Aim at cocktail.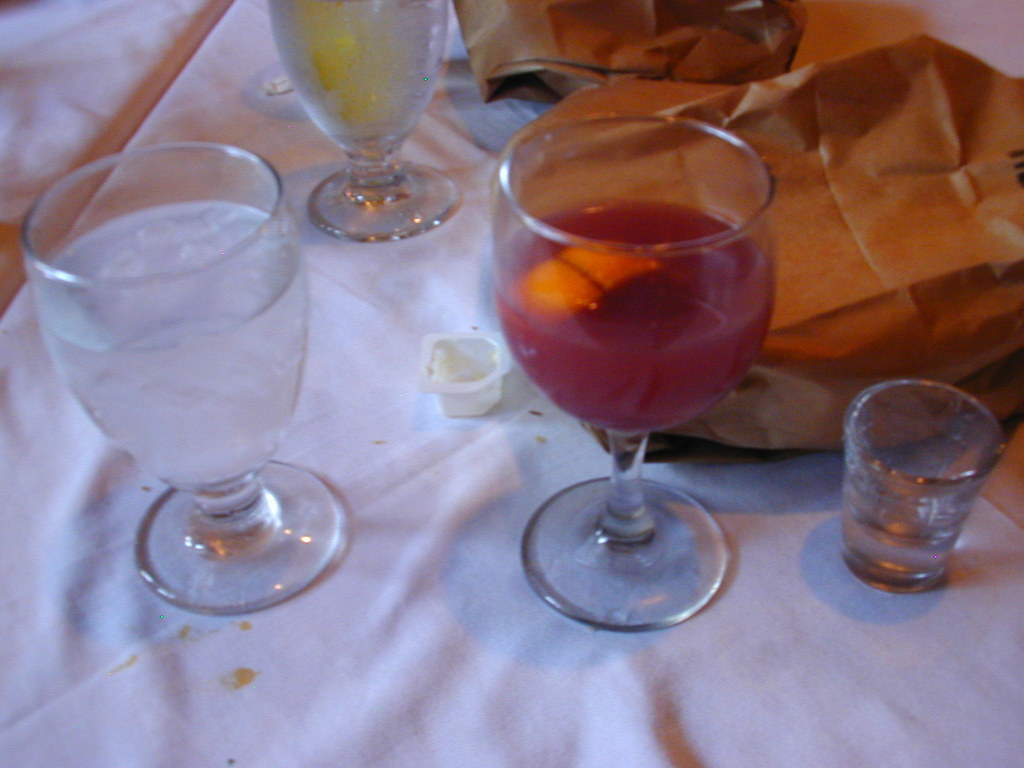
Aimed at left=21, top=141, right=355, bottom=617.
